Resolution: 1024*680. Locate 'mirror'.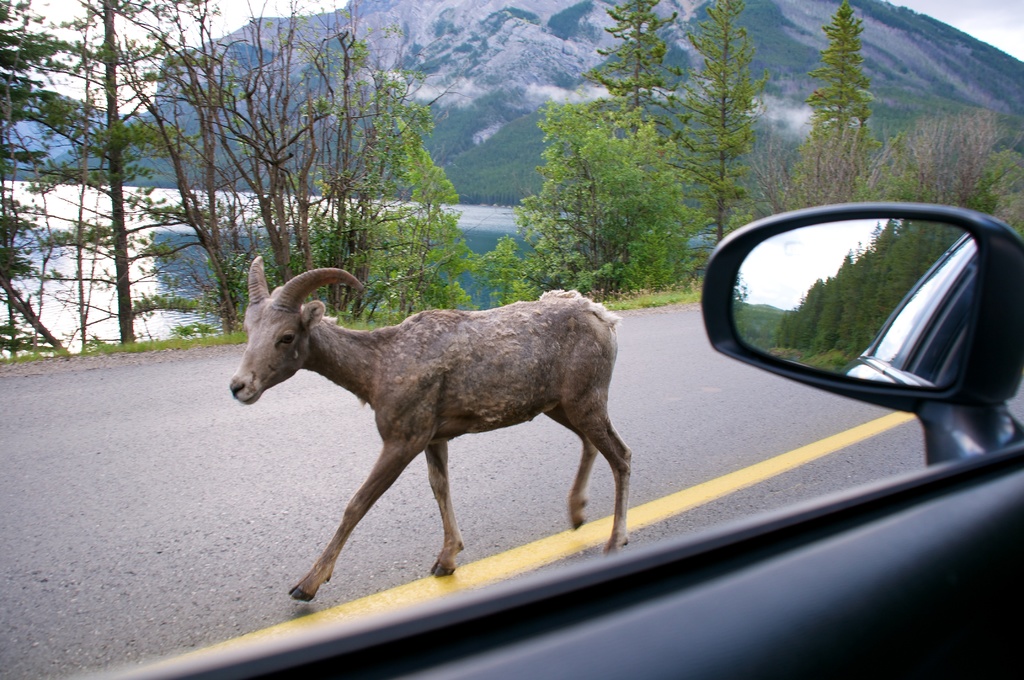
(x1=738, y1=219, x2=980, y2=387).
